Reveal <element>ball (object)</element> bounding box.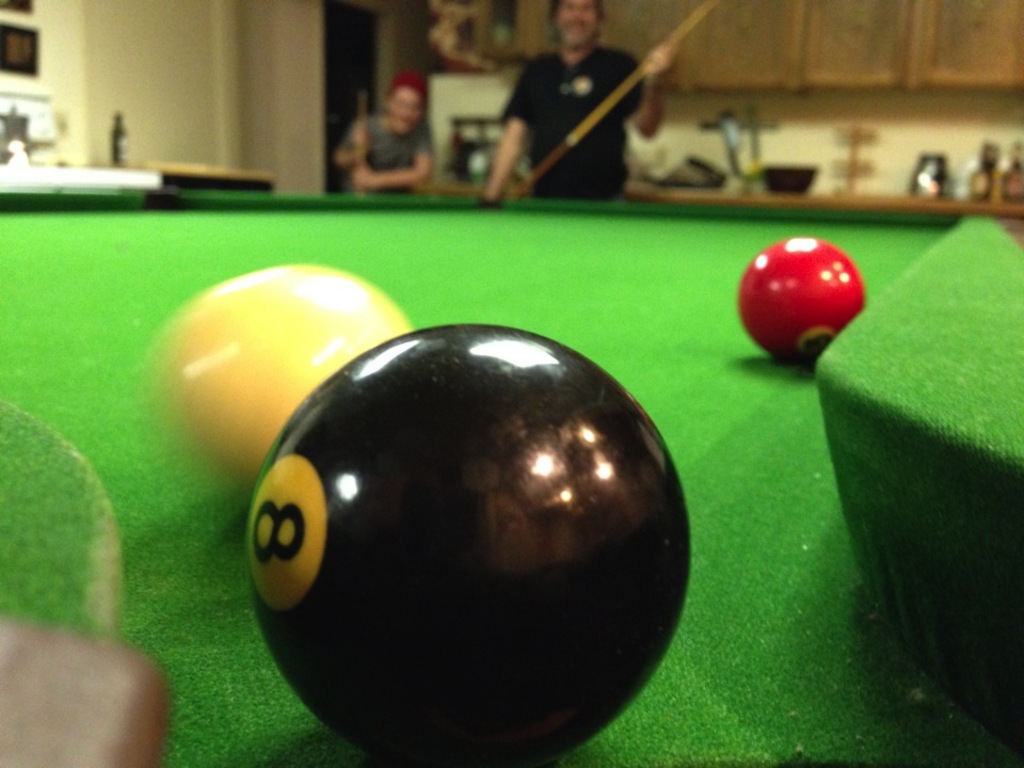
Revealed: [252, 323, 689, 767].
